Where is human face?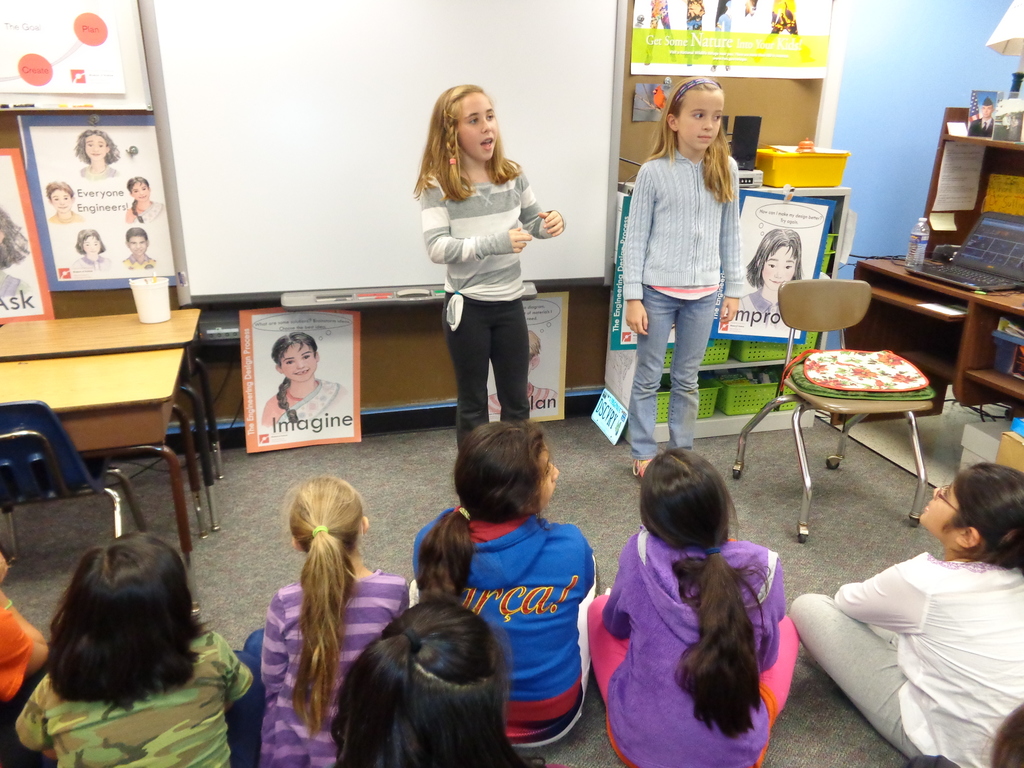
bbox=[134, 186, 148, 204].
